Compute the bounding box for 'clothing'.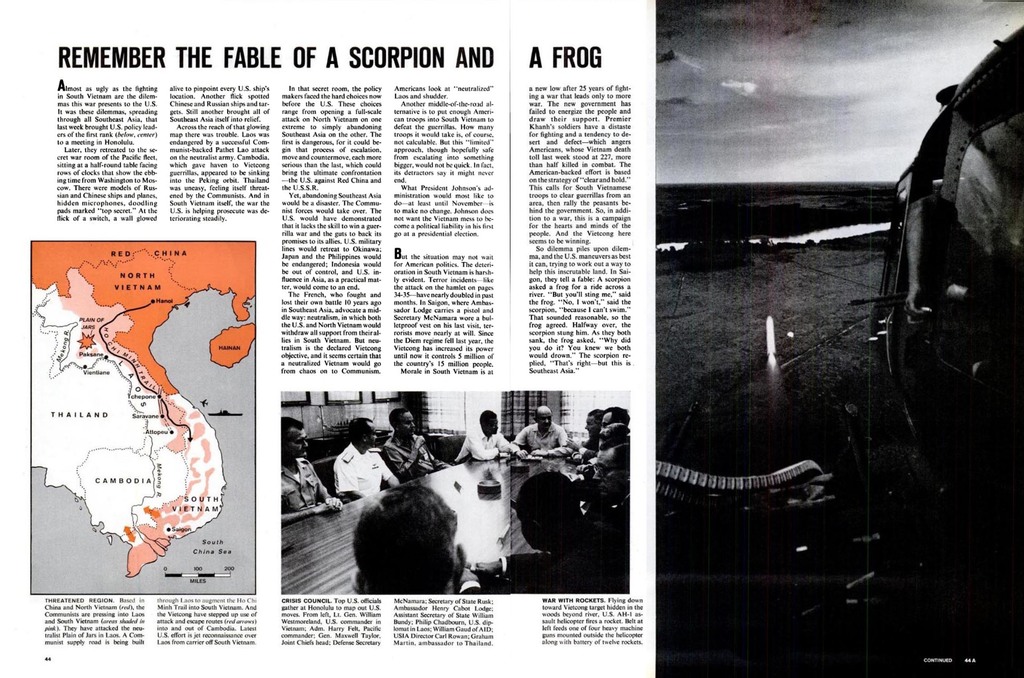
383/432/451/469.
